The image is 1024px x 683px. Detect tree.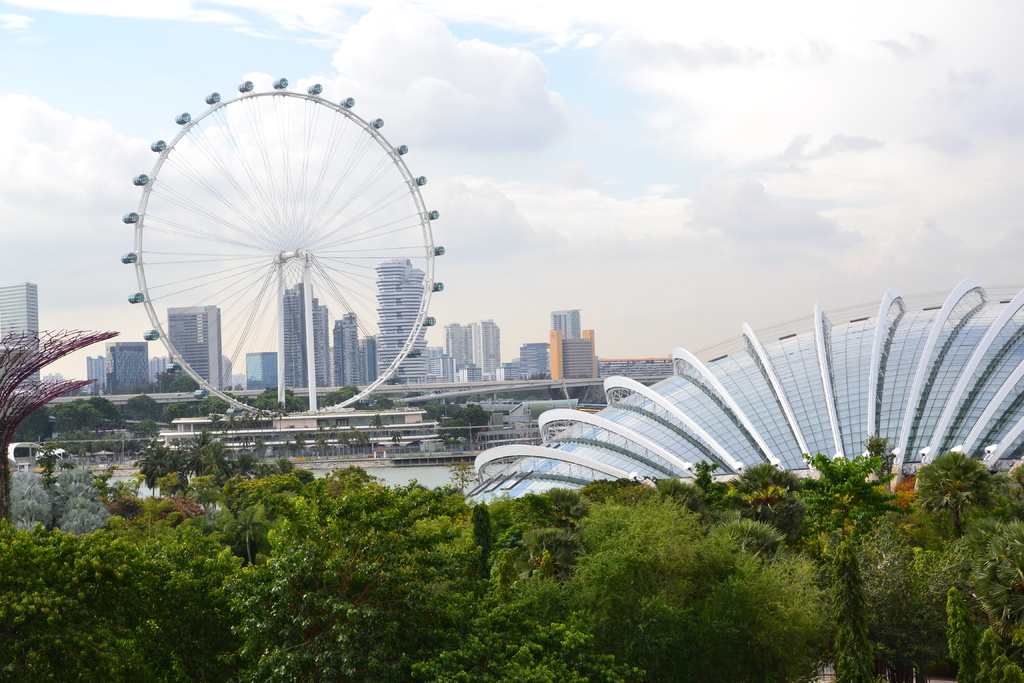
Detection: (x1=504, y1=481, x2=600, y2=532).
